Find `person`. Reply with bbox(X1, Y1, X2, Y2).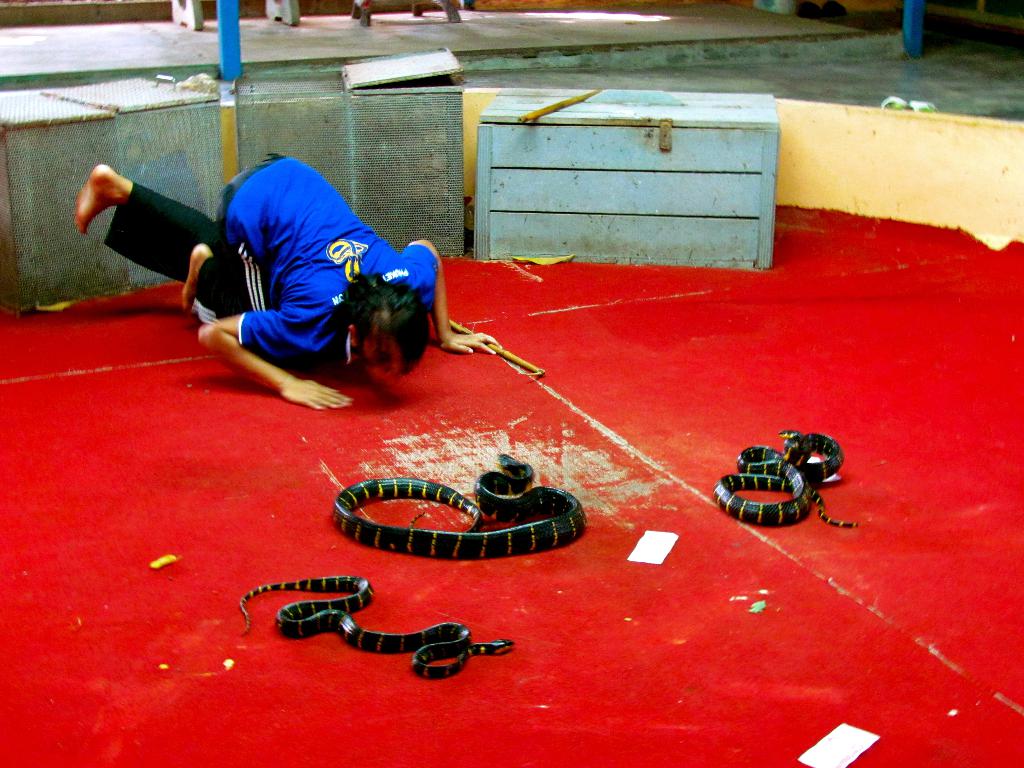
bbox(77, 166, 506, 417).
